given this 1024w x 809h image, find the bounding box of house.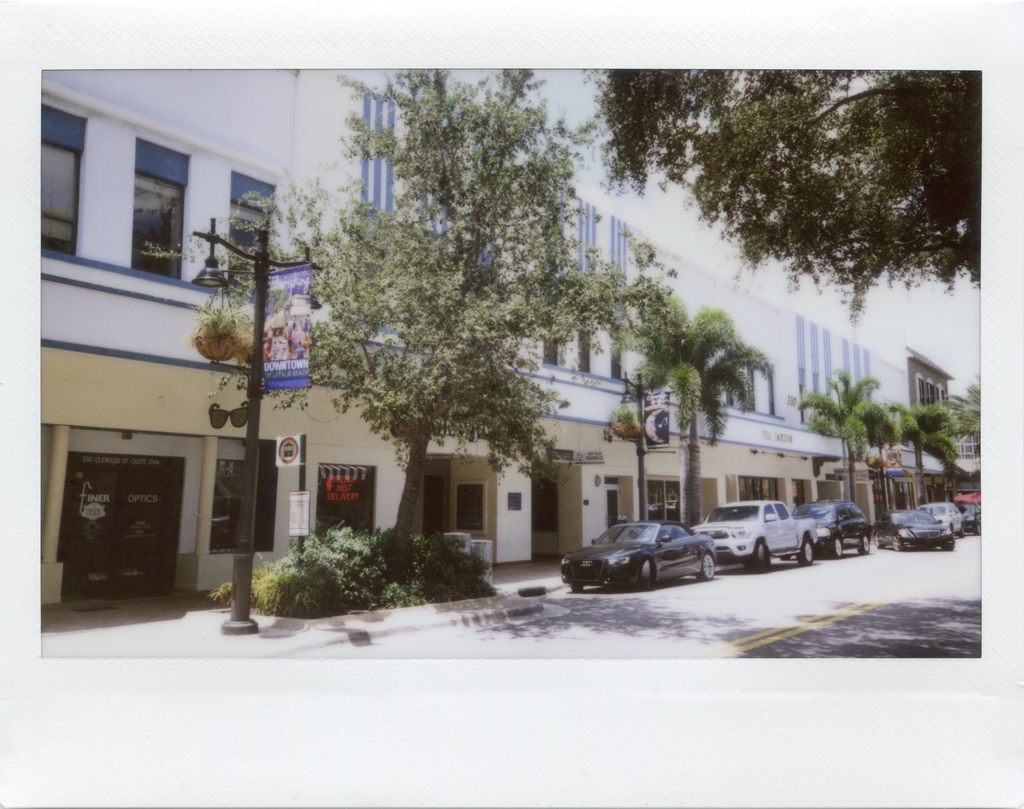
l=36, t=69, r=324, b=592.
